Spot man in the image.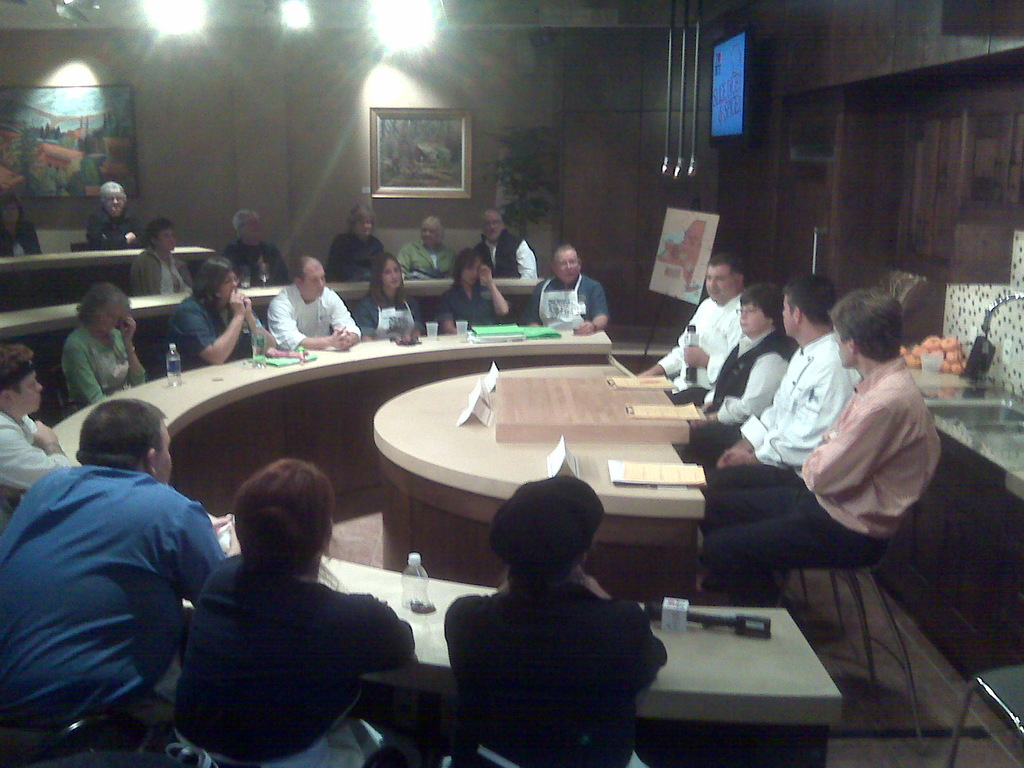
man found at bbox=[227, 211, 295, 282].
